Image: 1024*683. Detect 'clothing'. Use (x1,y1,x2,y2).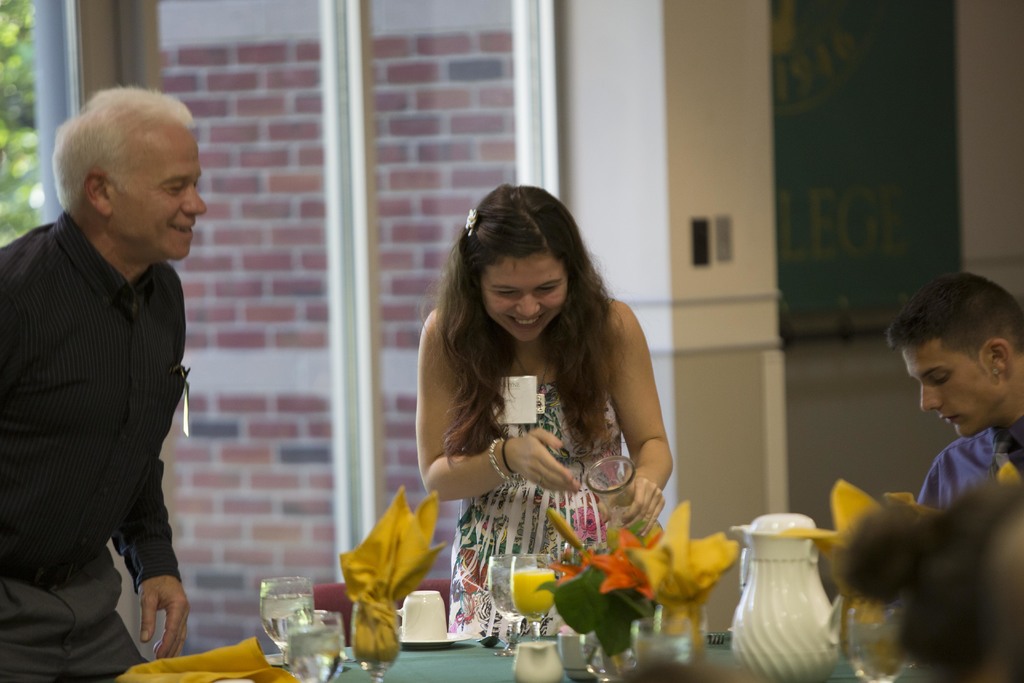
(433,295,632,630).
